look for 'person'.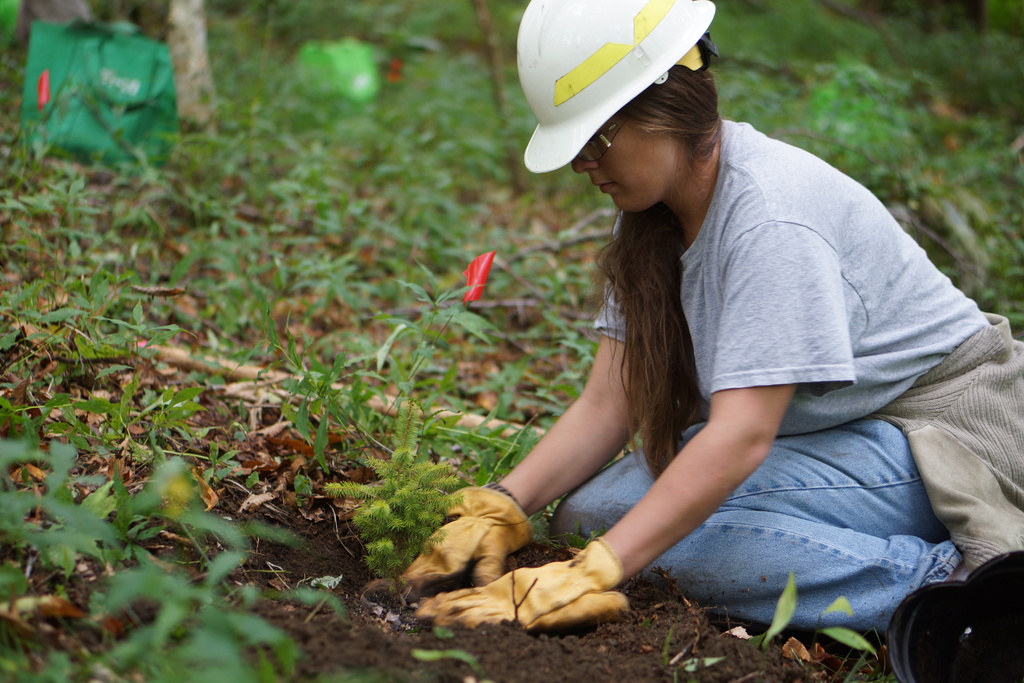
Found: [433,22,986,682].
